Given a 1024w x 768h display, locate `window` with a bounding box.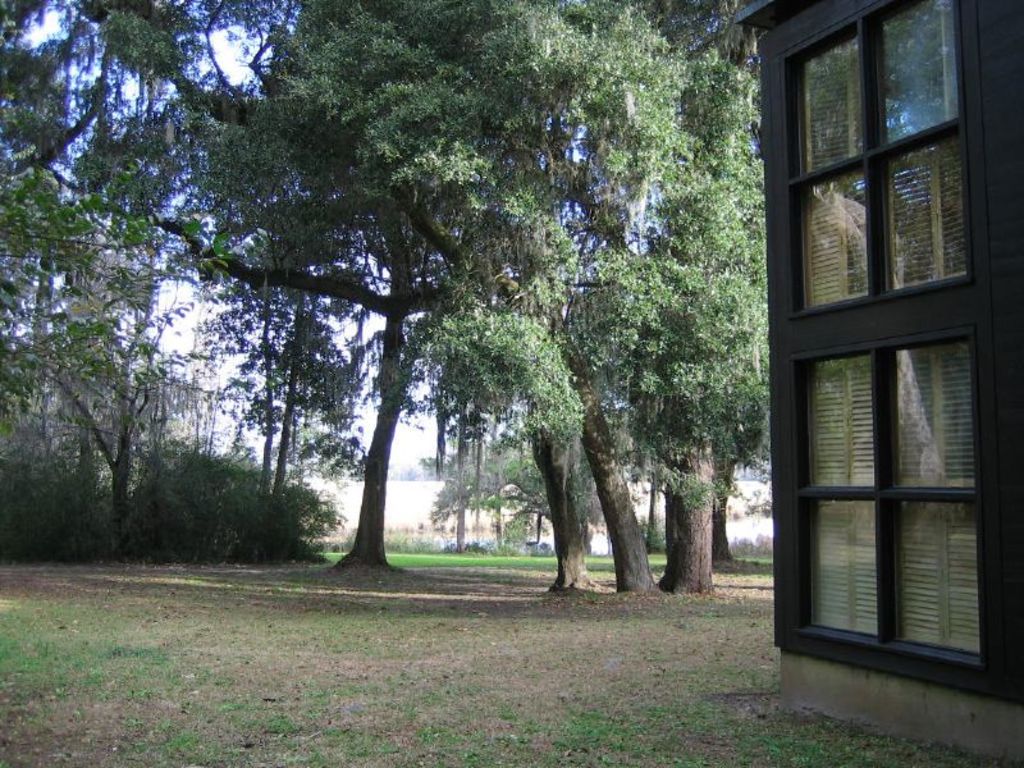
Located: [887,343,972,493].
